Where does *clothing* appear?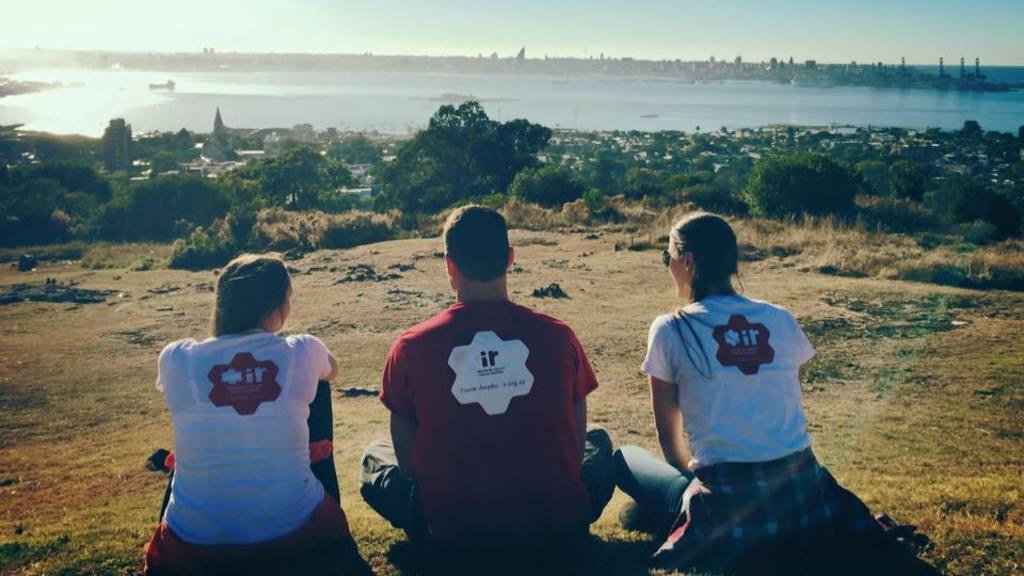
Appears at bbox(359, 294, 615, 565).
